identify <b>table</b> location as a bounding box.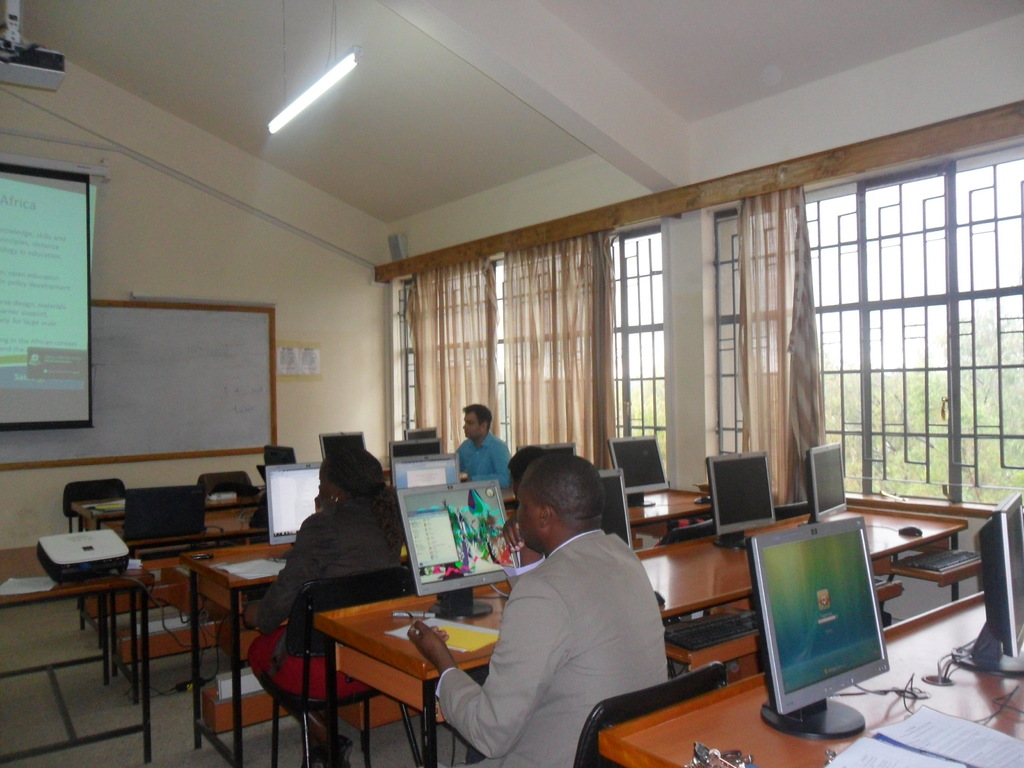
(189,487,716,765).
